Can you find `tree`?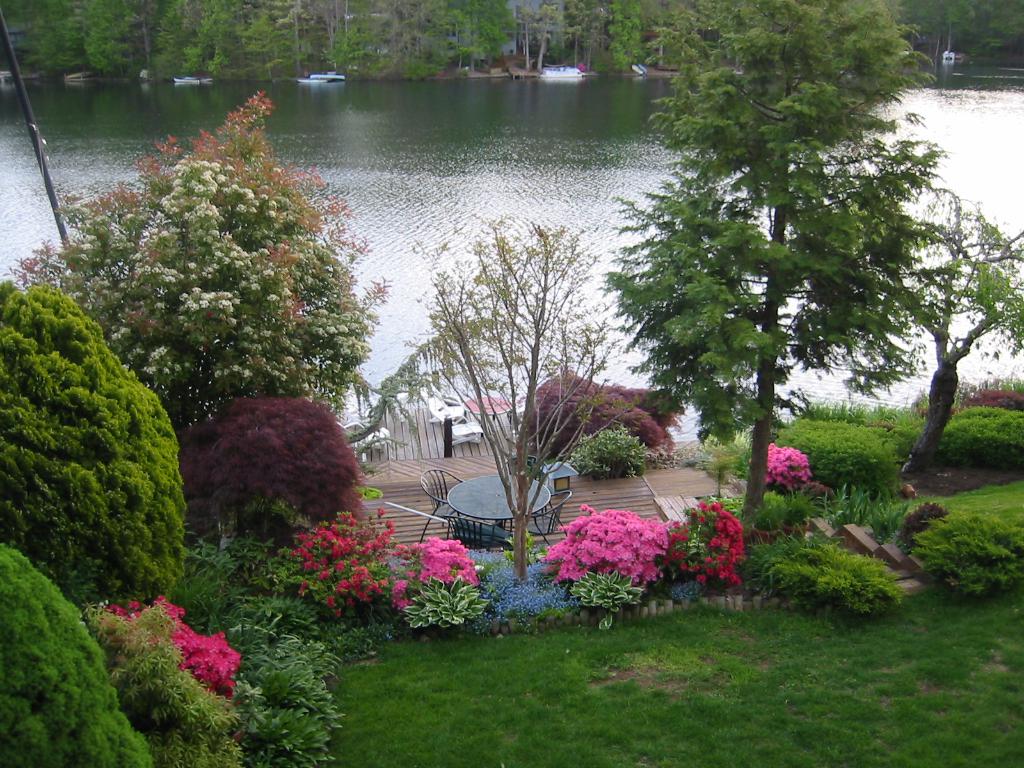
Yes, bounding box: (left=599, top=33, right=976, bottom=528).
